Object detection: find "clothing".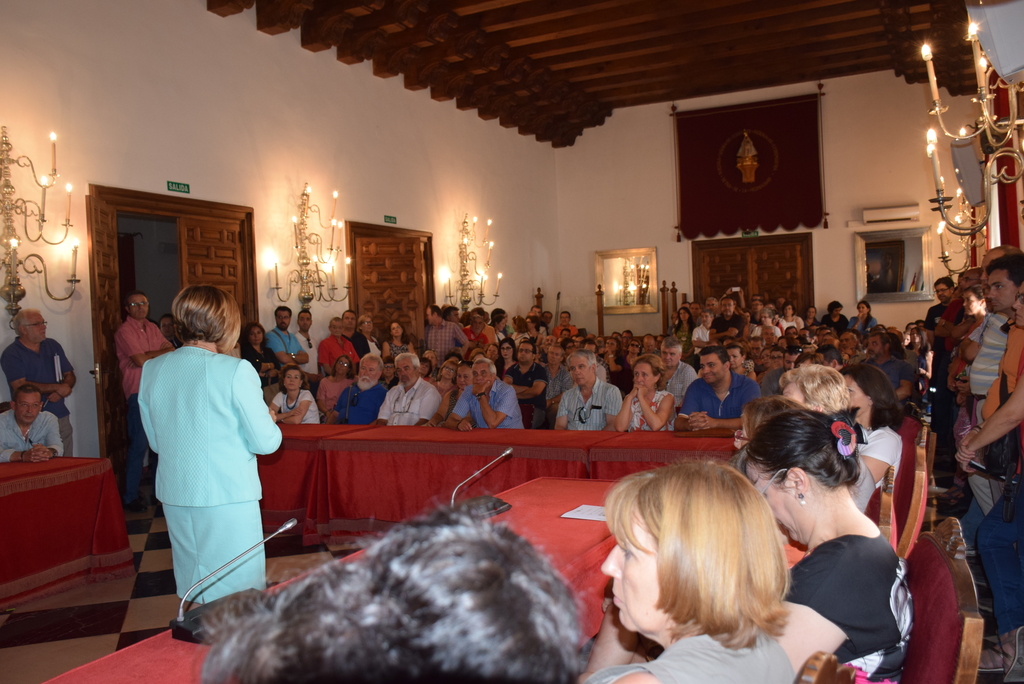
1,330,77,459.
